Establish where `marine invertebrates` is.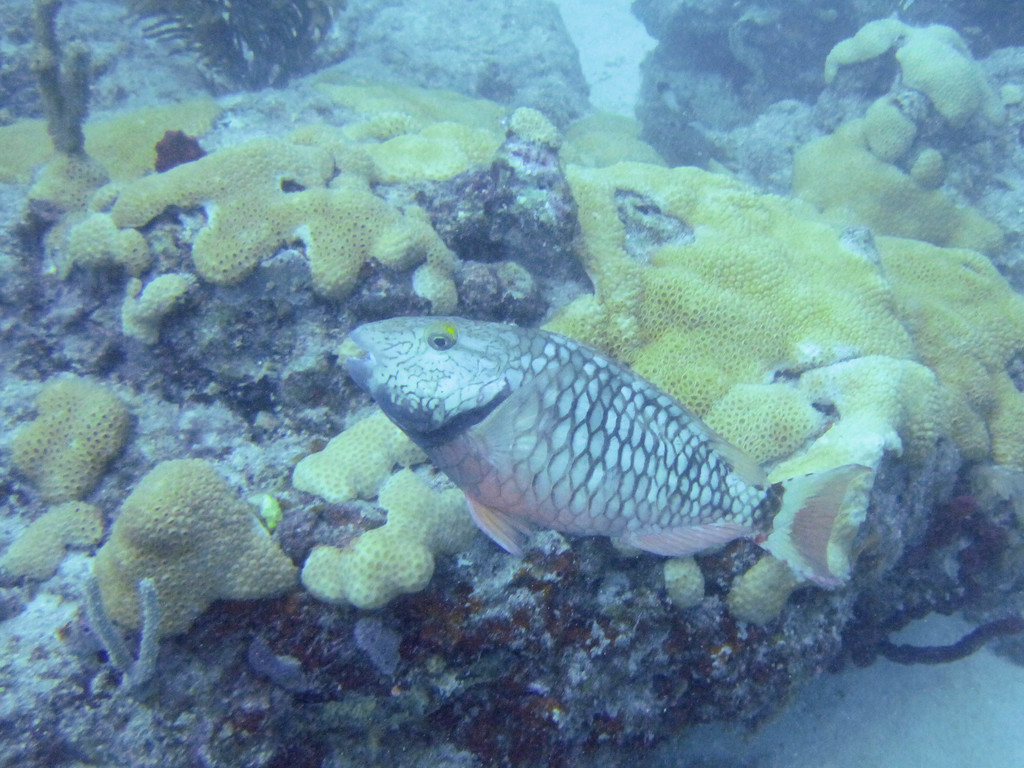
Established at (292, 455, 478, 613).
